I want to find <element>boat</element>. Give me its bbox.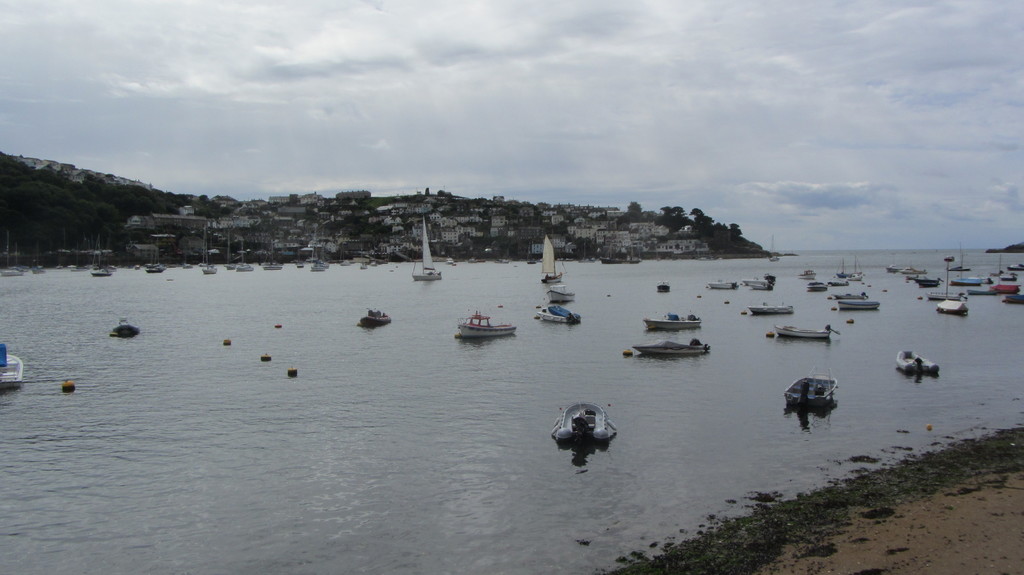
781,363,842,404.
